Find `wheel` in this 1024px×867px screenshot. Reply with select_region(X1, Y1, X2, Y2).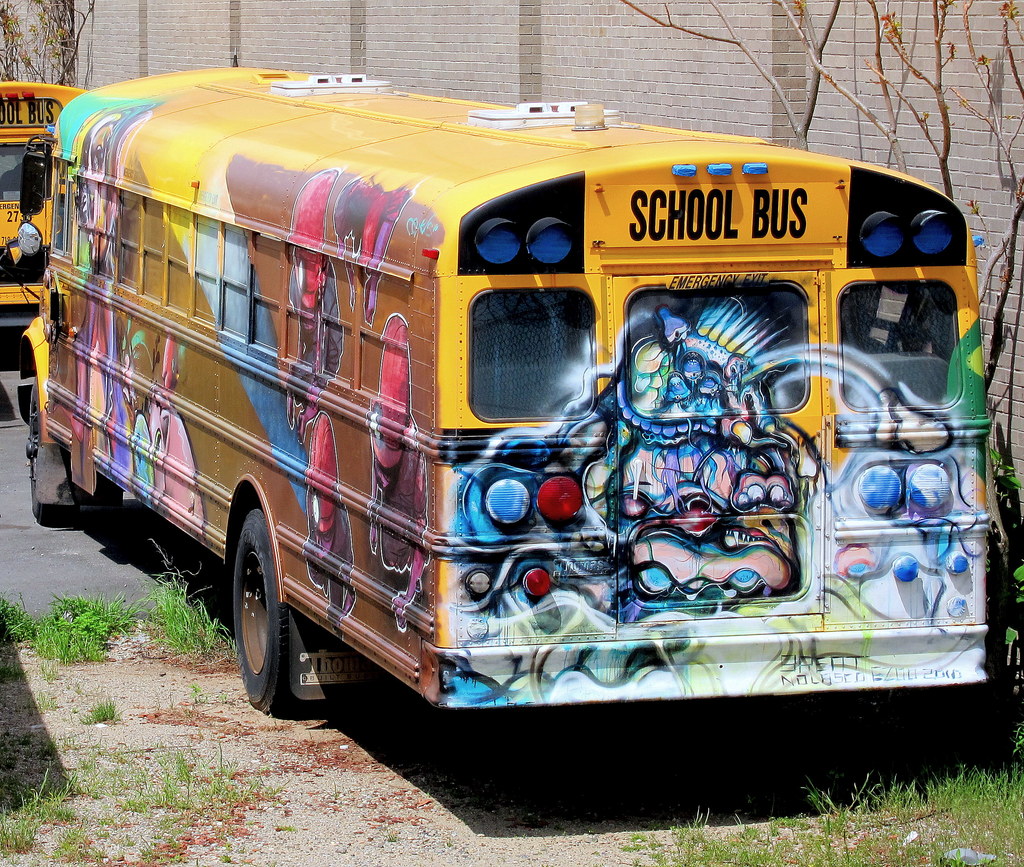
select_region(24, 373, 81, 523).
